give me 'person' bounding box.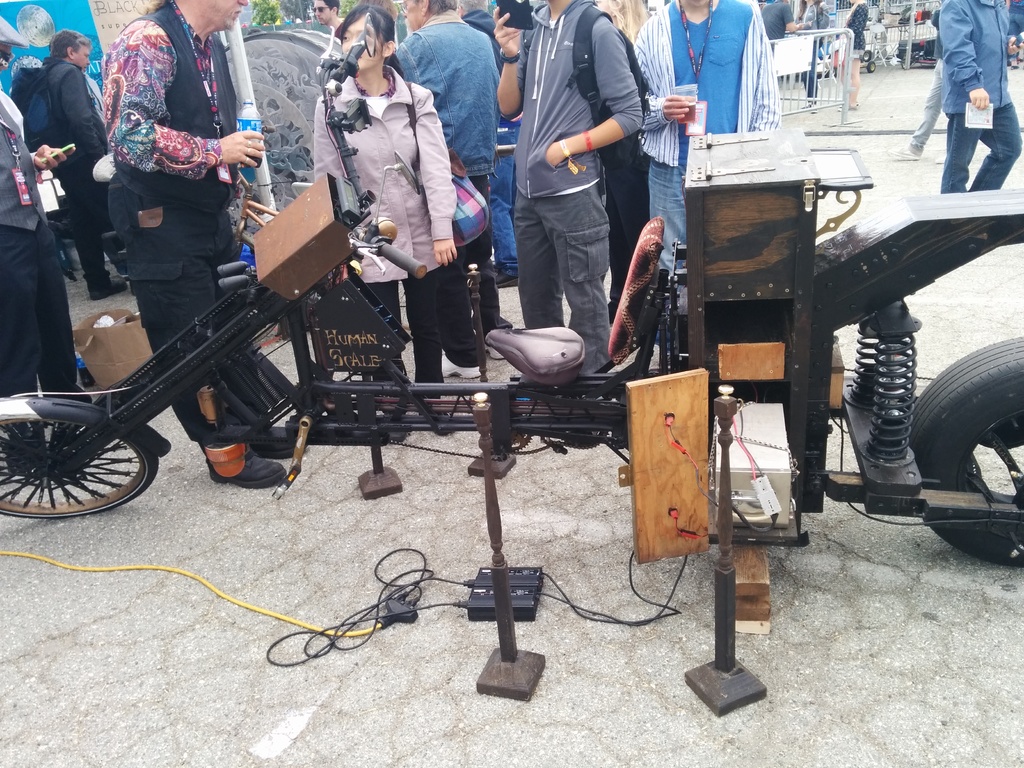
box=[835, 0, 868, 109].
